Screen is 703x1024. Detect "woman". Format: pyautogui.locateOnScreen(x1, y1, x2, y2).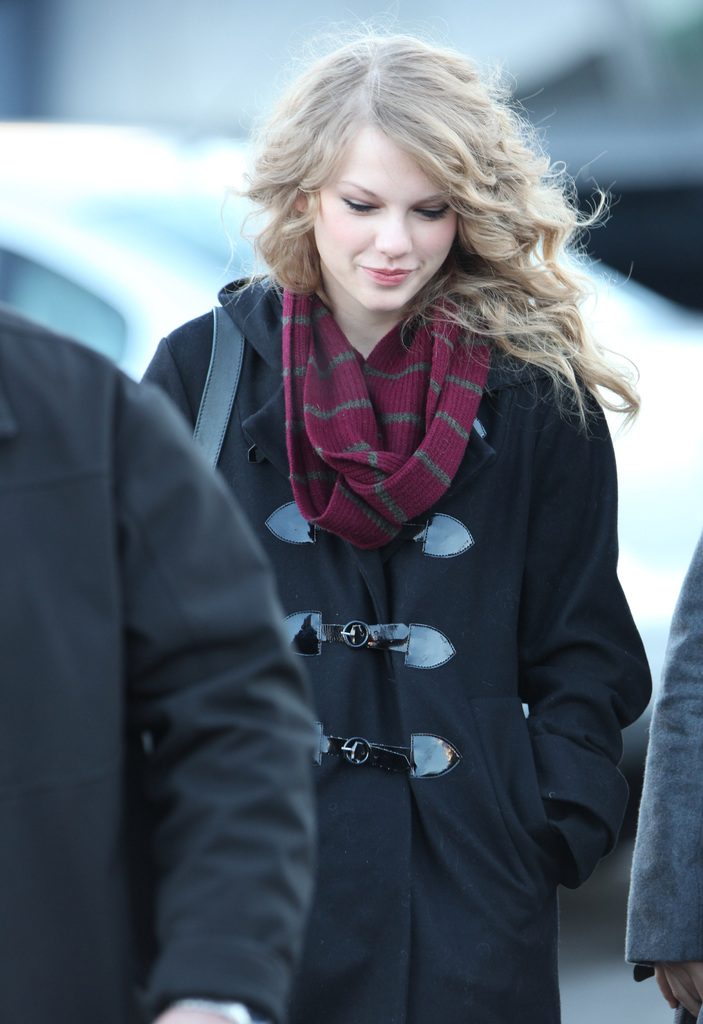
pyautogui.locateOnScreen(56, 44, 677, 997).
